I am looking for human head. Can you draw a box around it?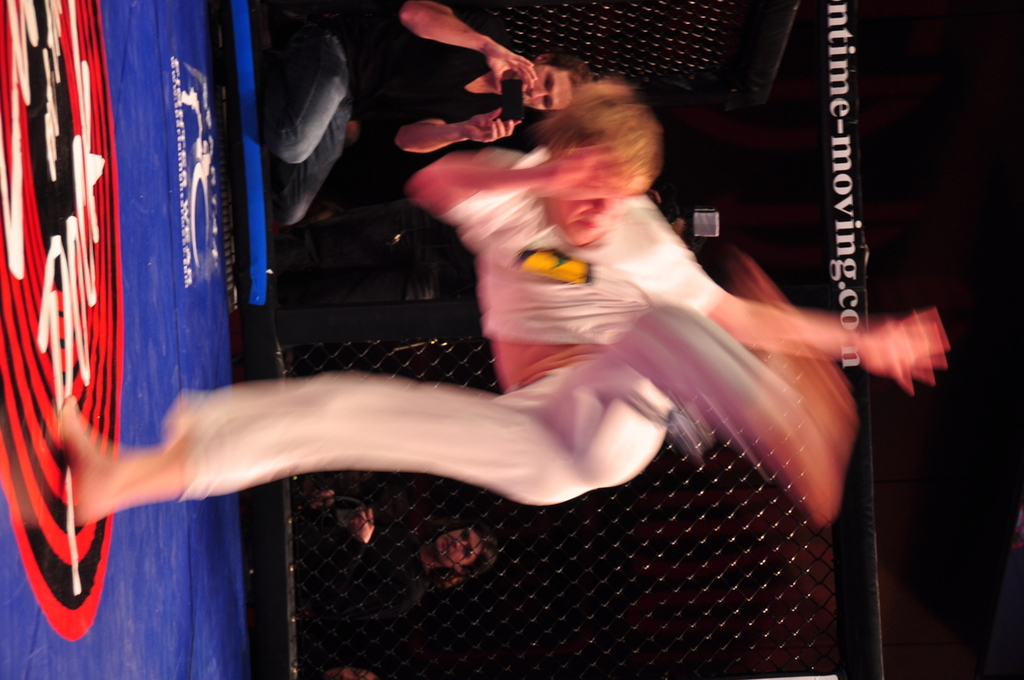
Sure, the bounding box is BBox(517, 92, 672, 249).
